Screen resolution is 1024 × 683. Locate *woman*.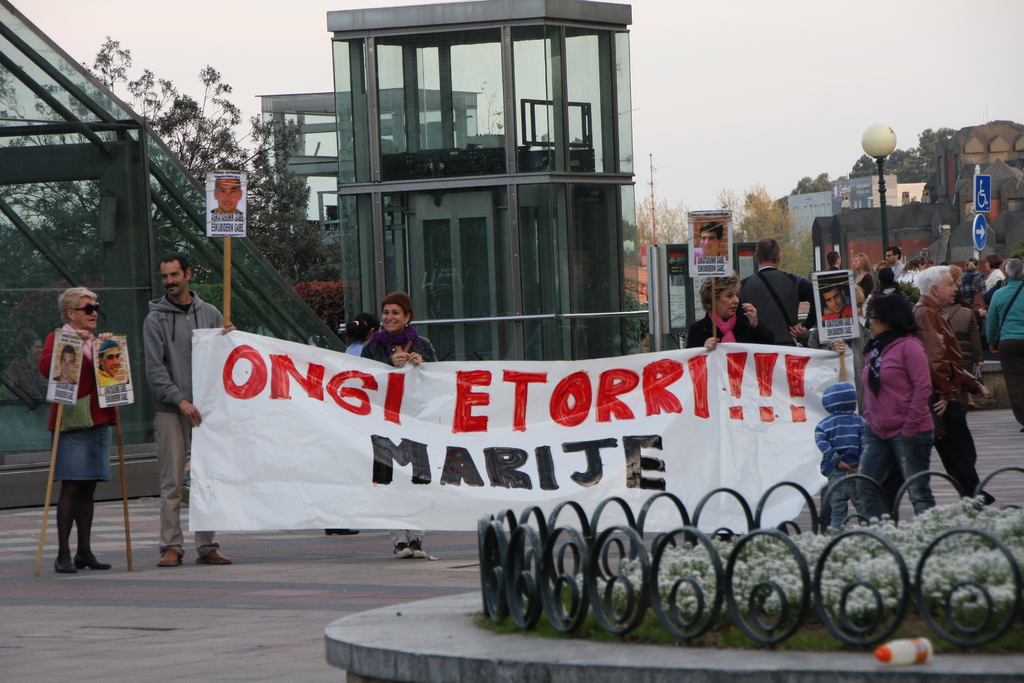
{"left": 31, "top": 290, "right": 119, "bottom": 573}.
